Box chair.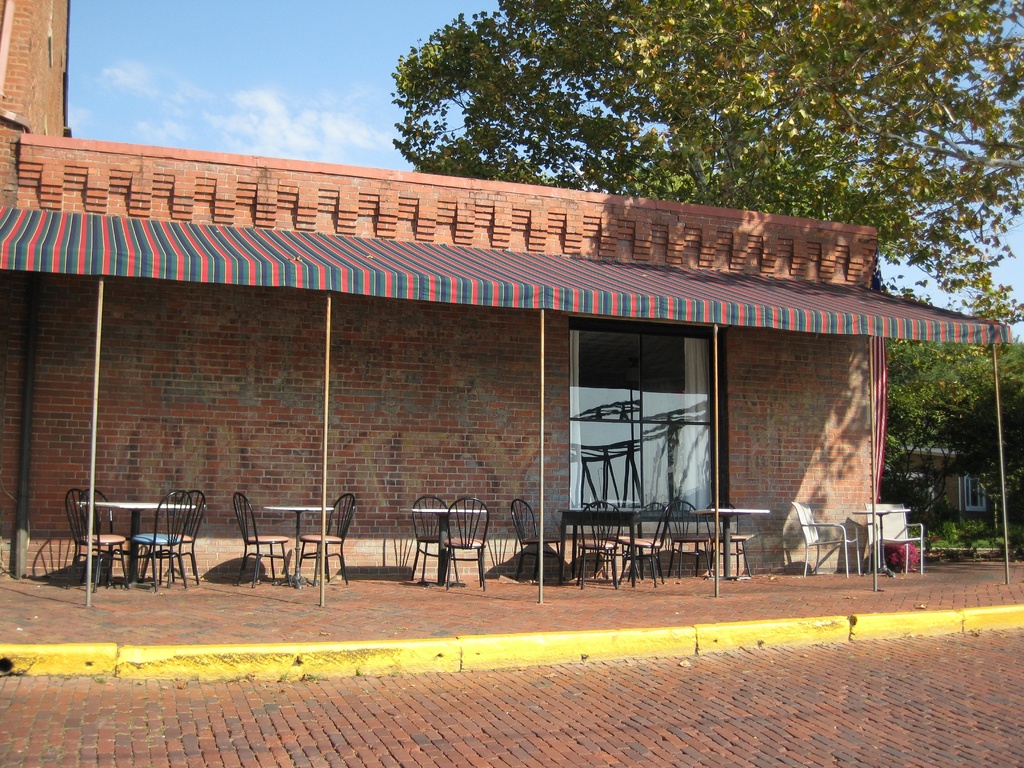
<box>154,486,210,584</box>.
